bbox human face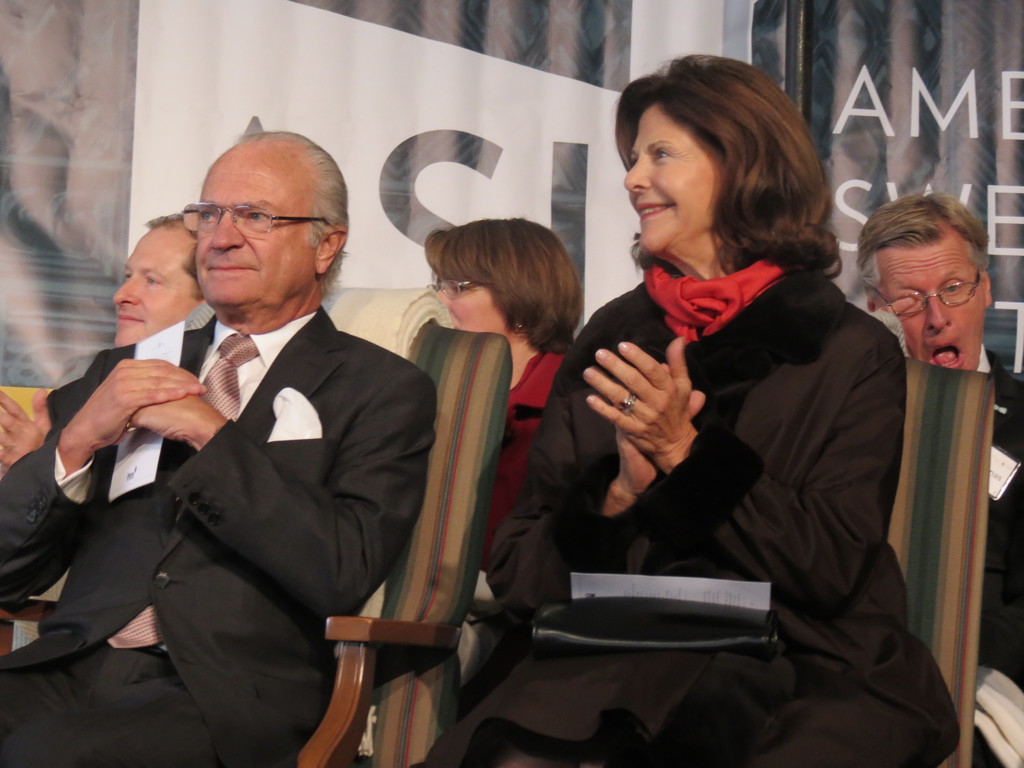
<box>193,155,318,312</box>
